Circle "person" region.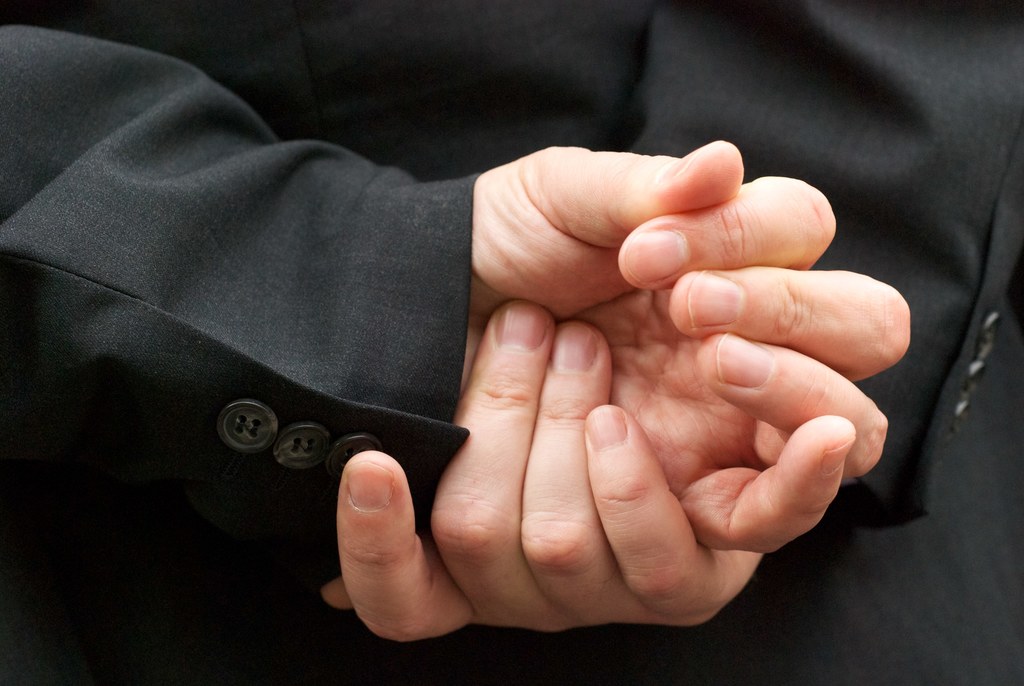
Region: bbox=[0, 0, 1023, 685].
